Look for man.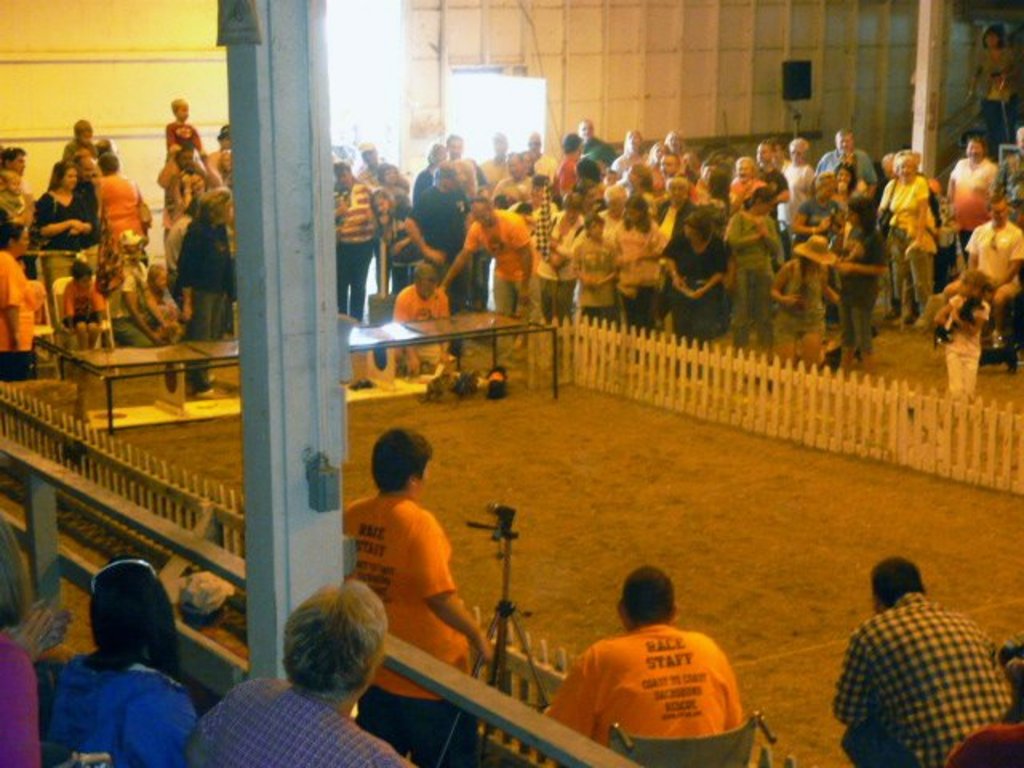
Found: 490 147 533 214.
